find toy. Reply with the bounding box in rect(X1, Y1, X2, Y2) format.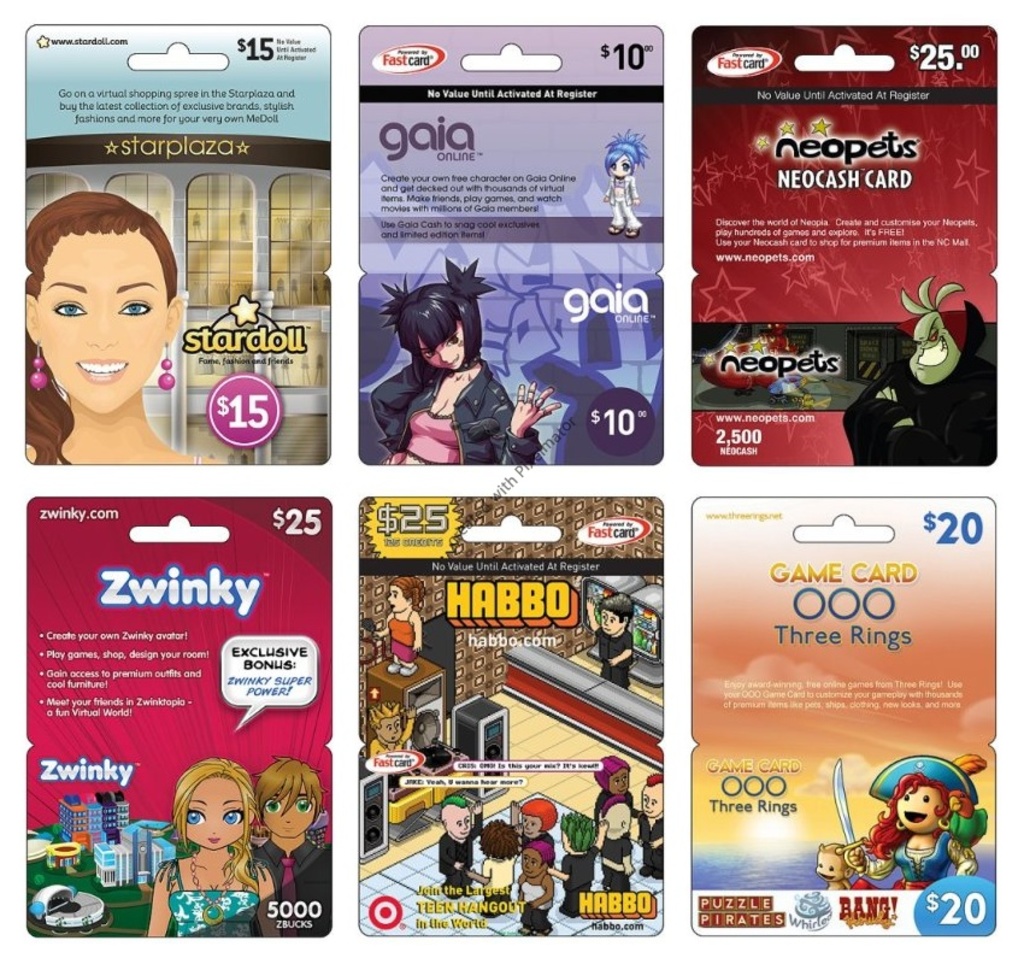
rect(148, 764, 282, 933).
